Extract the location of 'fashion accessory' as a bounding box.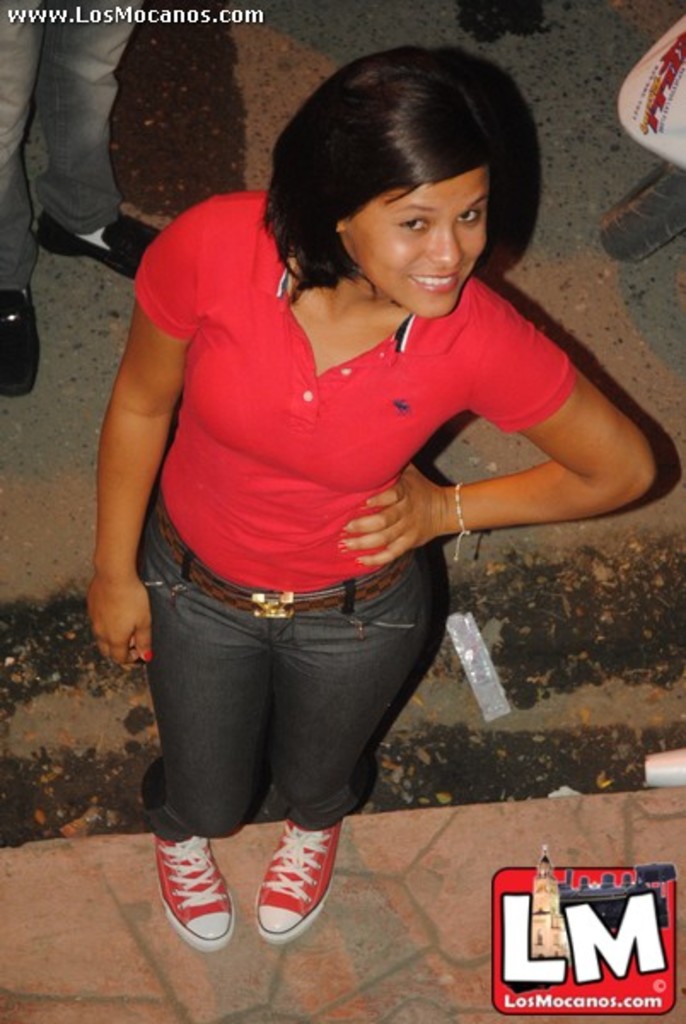
bbox=(34, 212, 164, 282).
